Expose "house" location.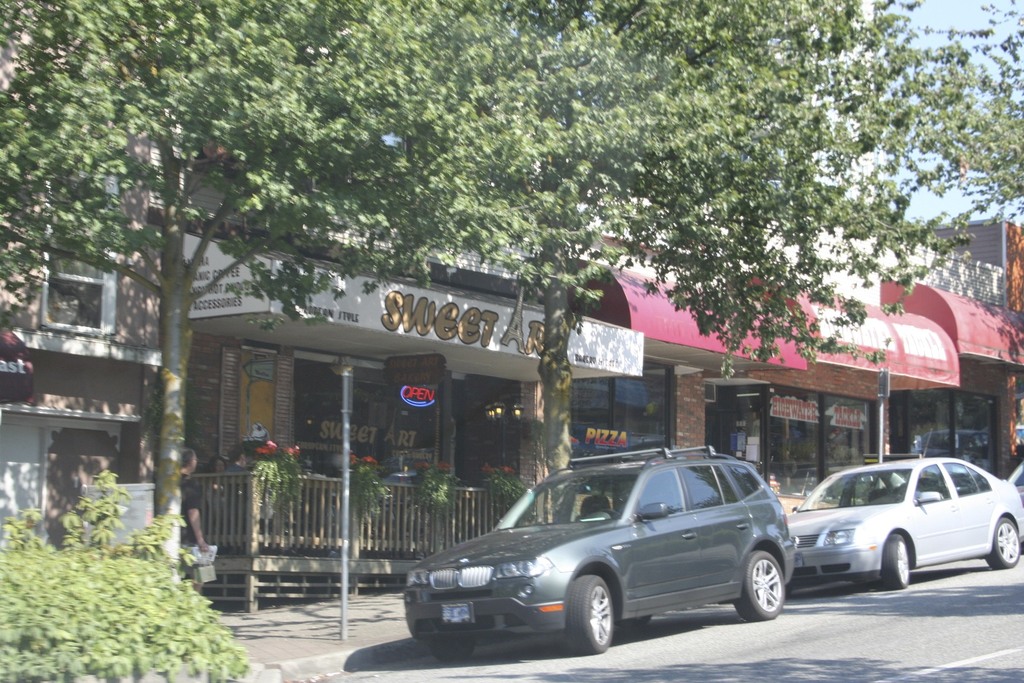
Exposed at [x1=716, y1=290, x2=957, y2=500].
